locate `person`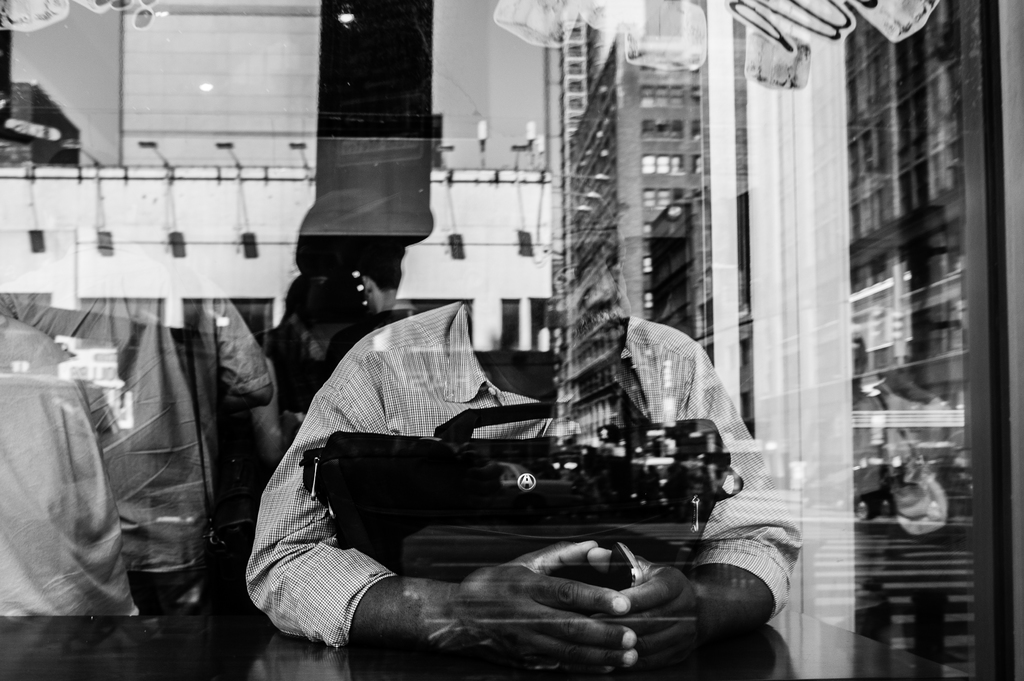
rect(246, 175, 743, 657)
